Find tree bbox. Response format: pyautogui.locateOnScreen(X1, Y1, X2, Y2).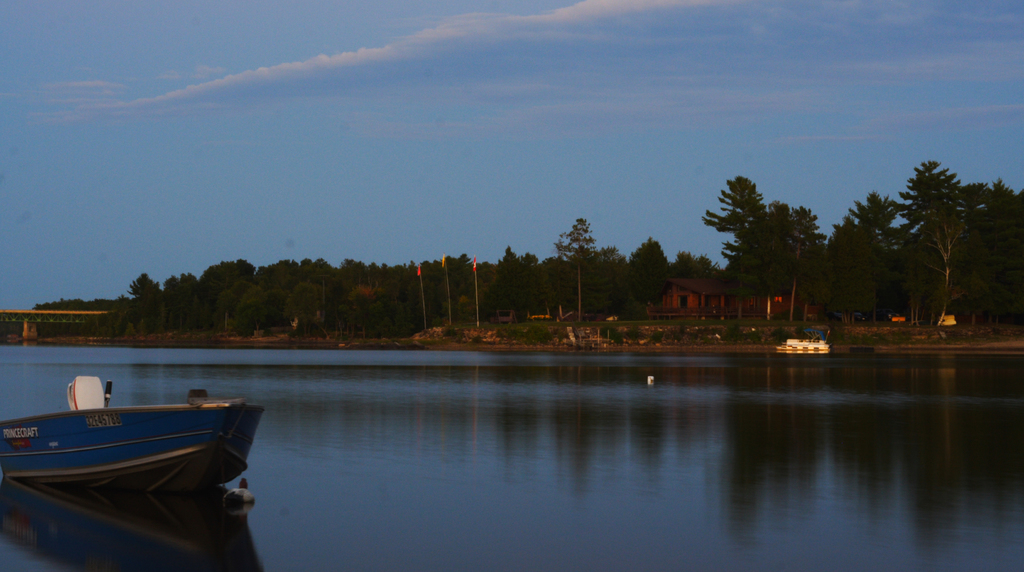
pyautogui.locateOnScreen(552, 223, 592, 289).
